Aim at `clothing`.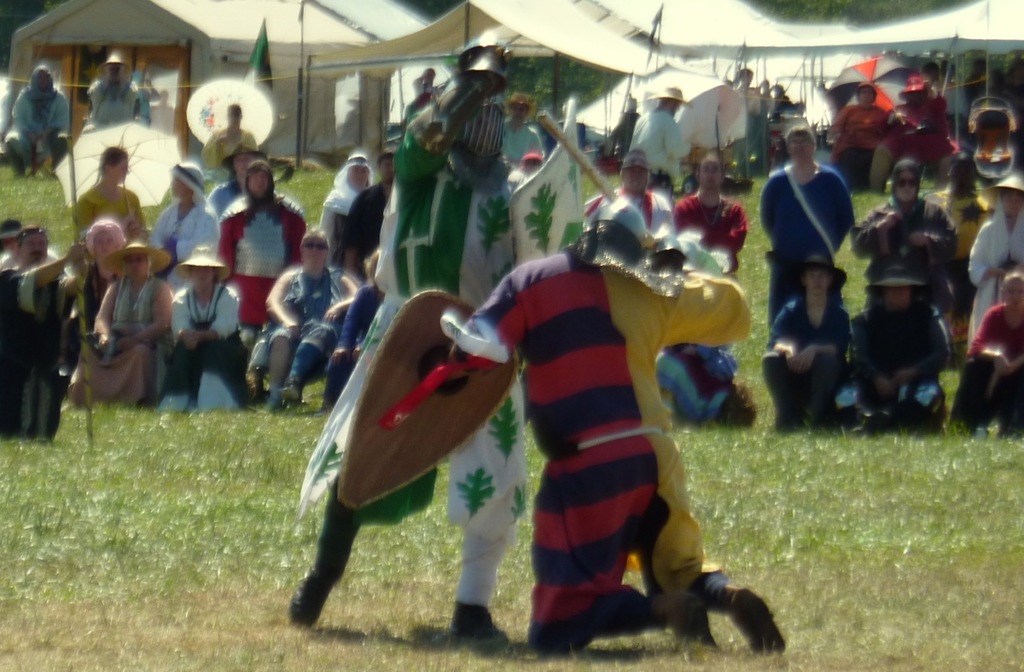
Aimed at left=578, top=182, right=673, bottom=254.
